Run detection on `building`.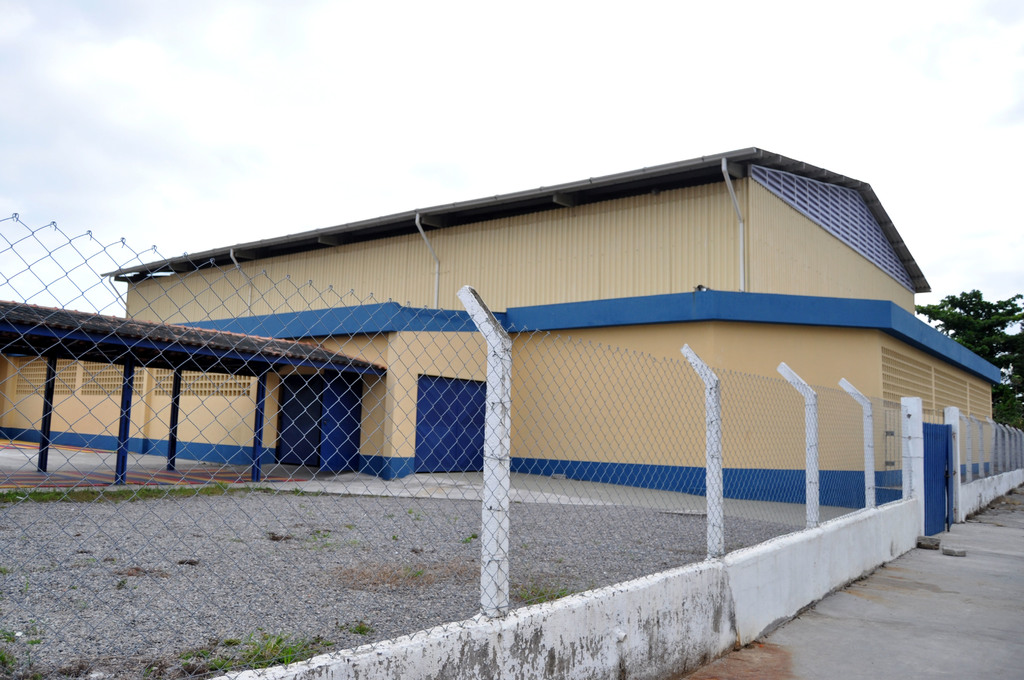
Result: region(0, 146, 1000, 508).
